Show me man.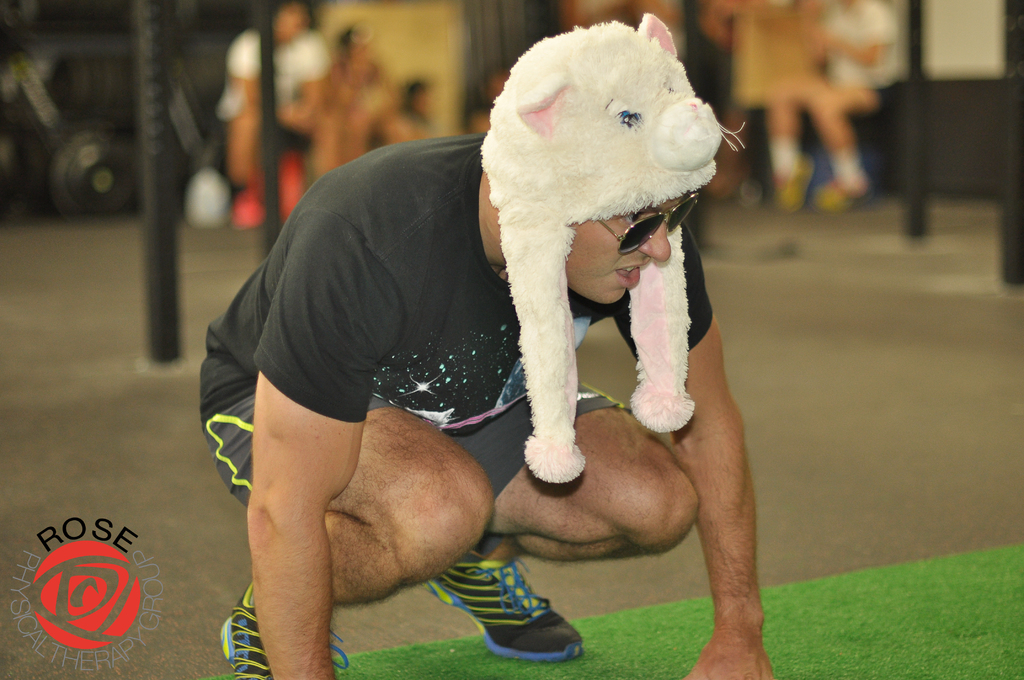
man is here: Rect(209, 12, 790, 624).
